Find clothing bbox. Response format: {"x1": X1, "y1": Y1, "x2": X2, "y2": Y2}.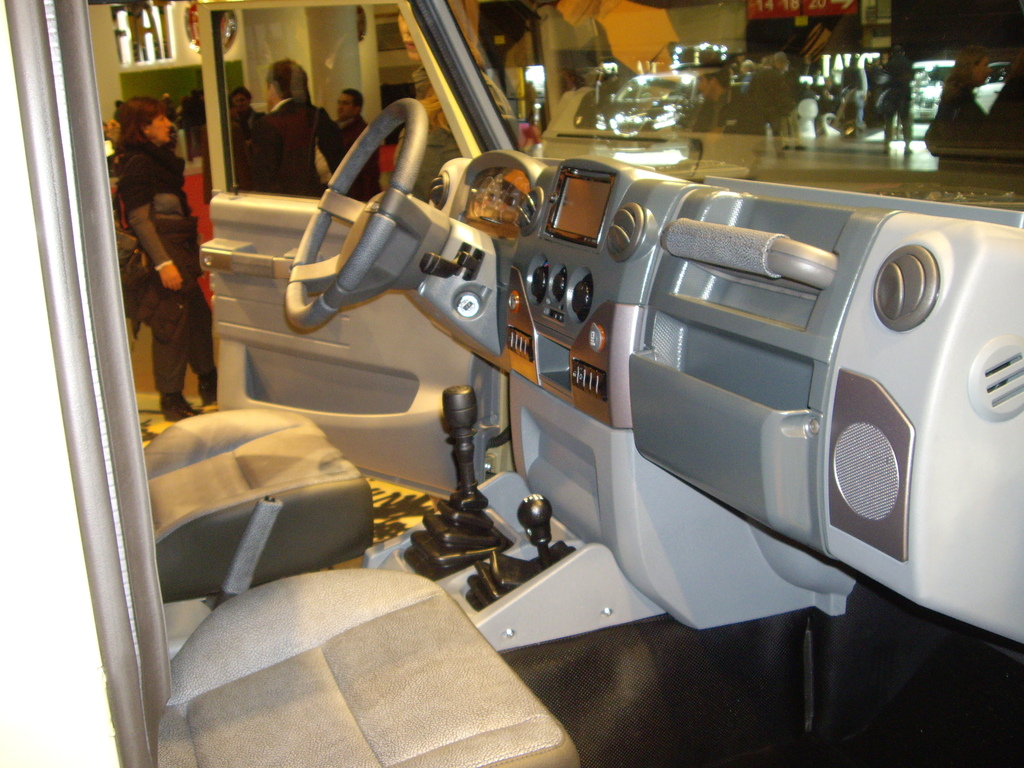
{"x1": 109, "y1": 145, "x2": 214, "y2": 415}.
